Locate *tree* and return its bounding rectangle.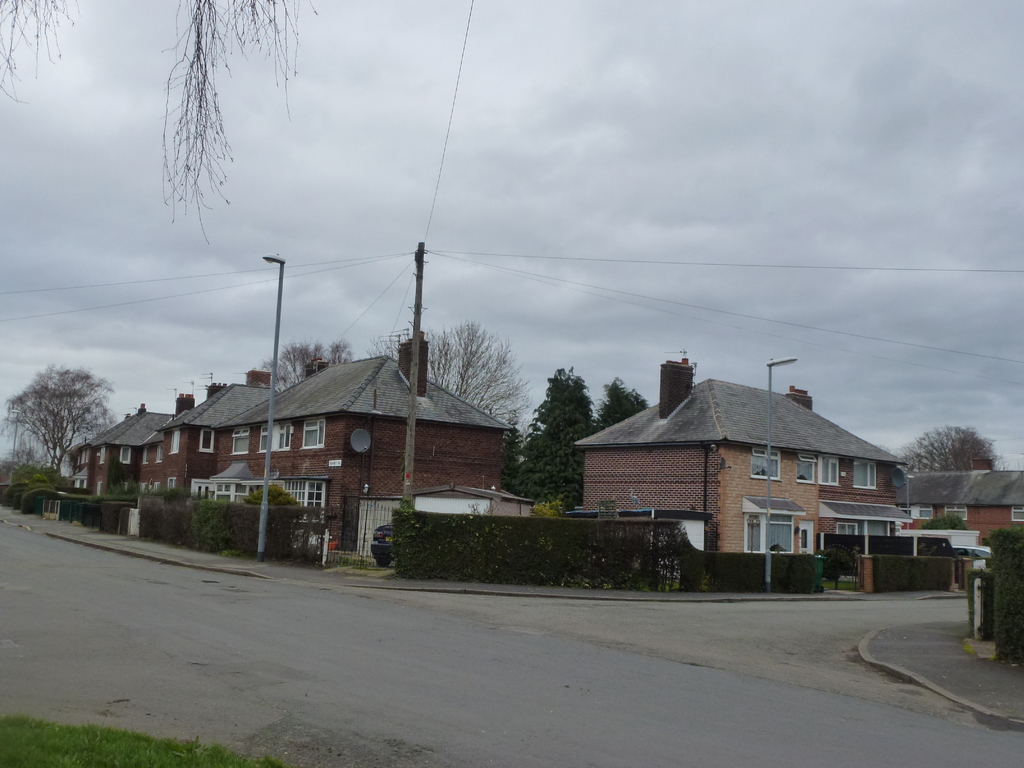
box(256, 344, 353, 390).
